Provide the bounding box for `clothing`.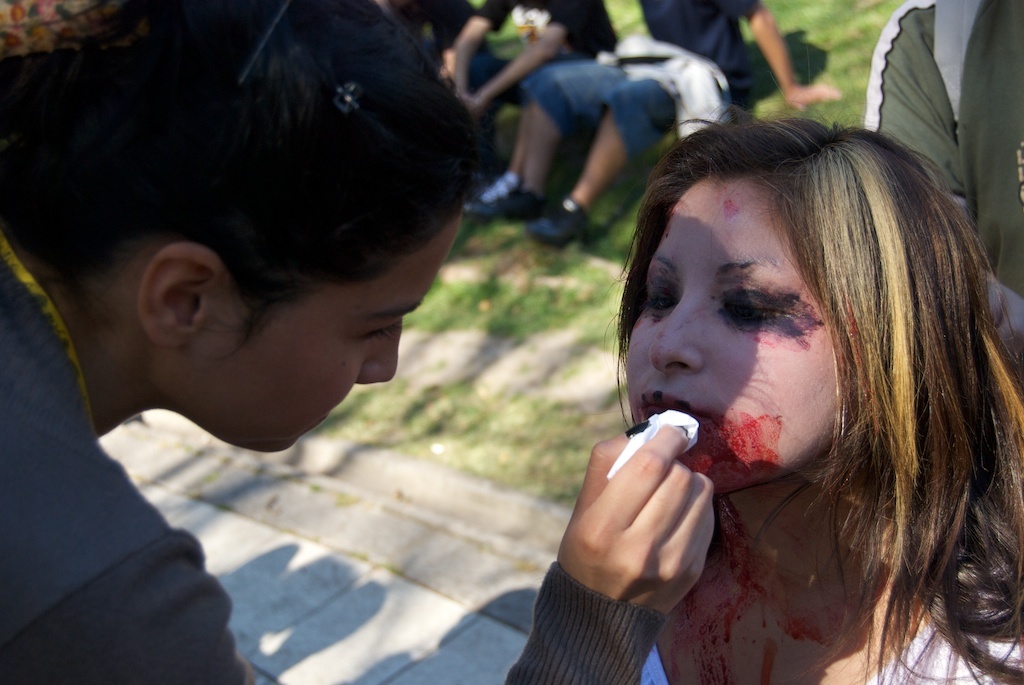
rect(457, 0, 614, 168).
